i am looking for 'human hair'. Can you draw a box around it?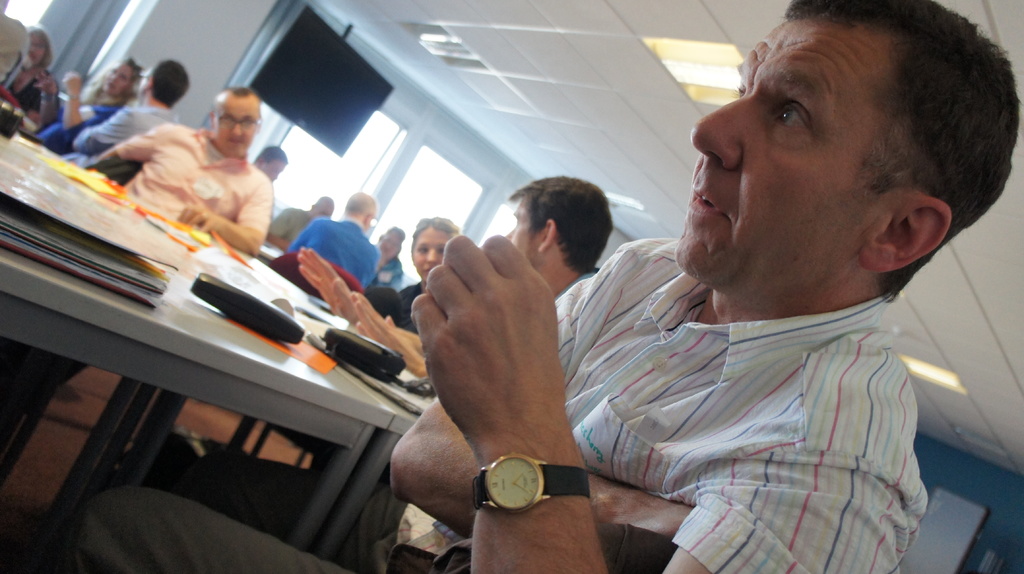
Sure, the bounding box is x1=508, y1=175, x2=618, y2=281.
